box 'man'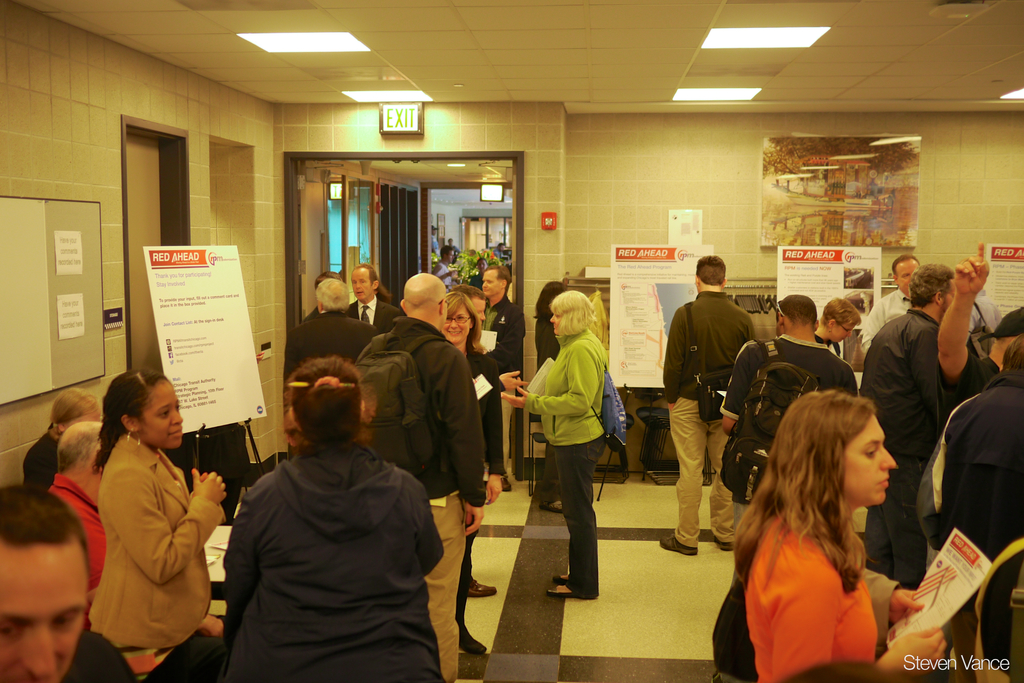
450 285 487 330
